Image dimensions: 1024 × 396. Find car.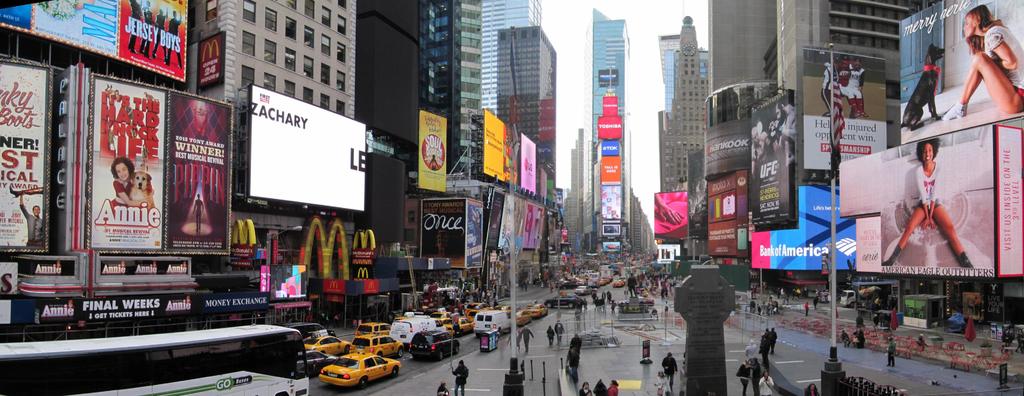
crop(413, 329, 459, 361).
